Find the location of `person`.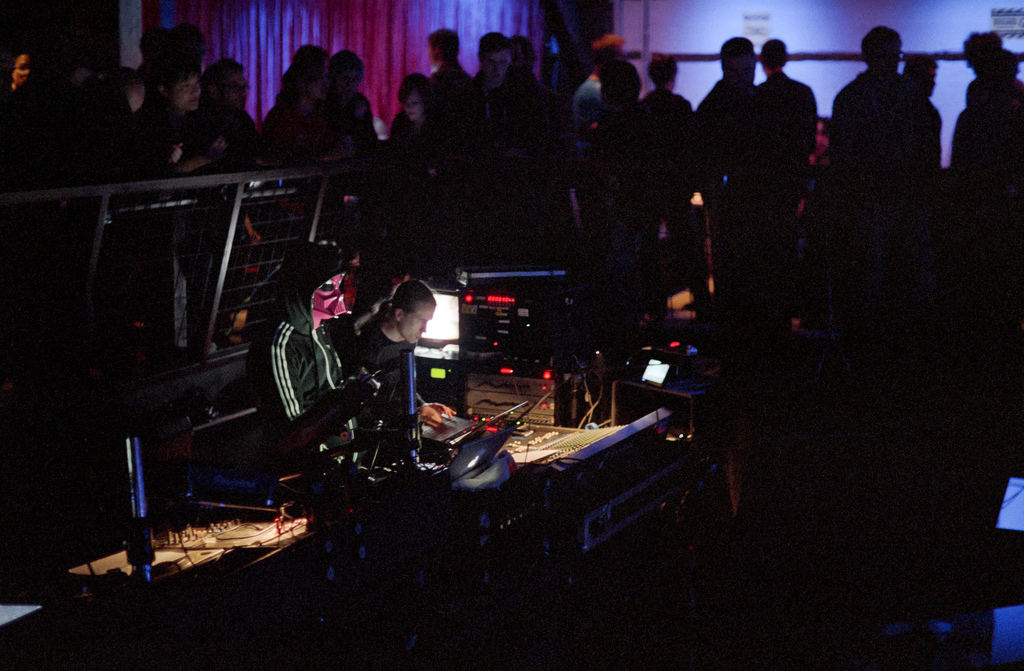
Location: (x1=583, y1=58, x2=666, y2=332).
